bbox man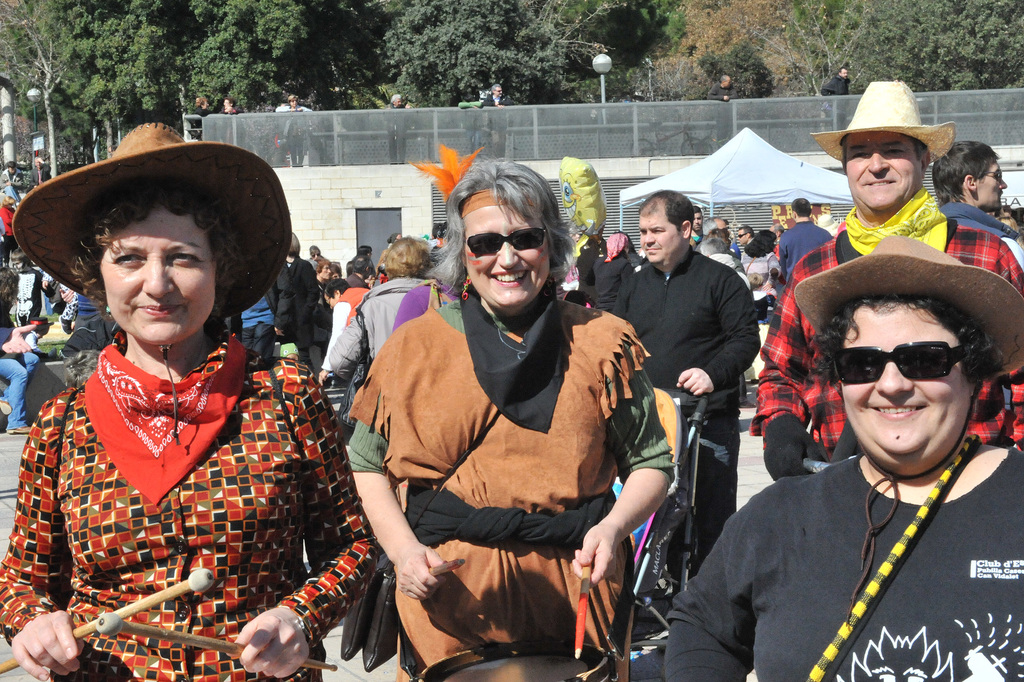
[931, 136, 1022, 265]
